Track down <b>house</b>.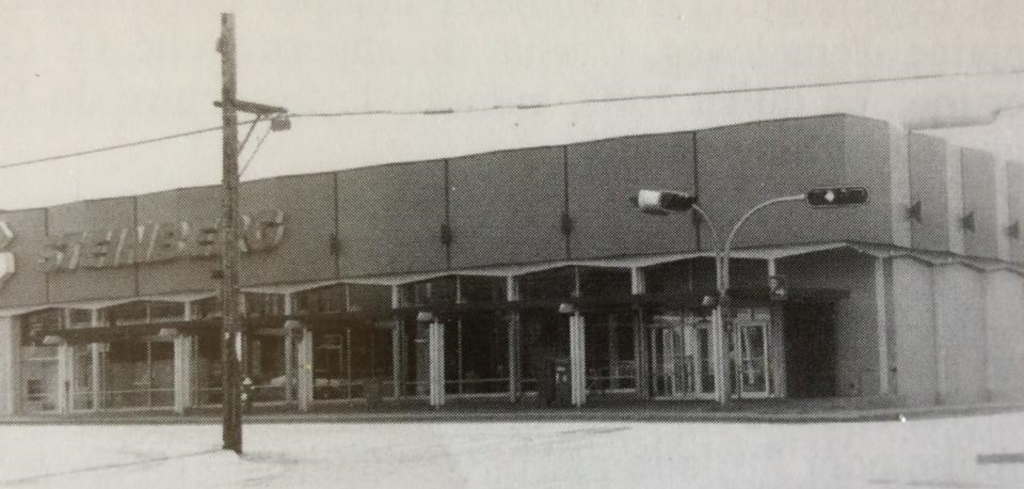
Tracked to left=0, top=105, right=1023, bottom=441.
